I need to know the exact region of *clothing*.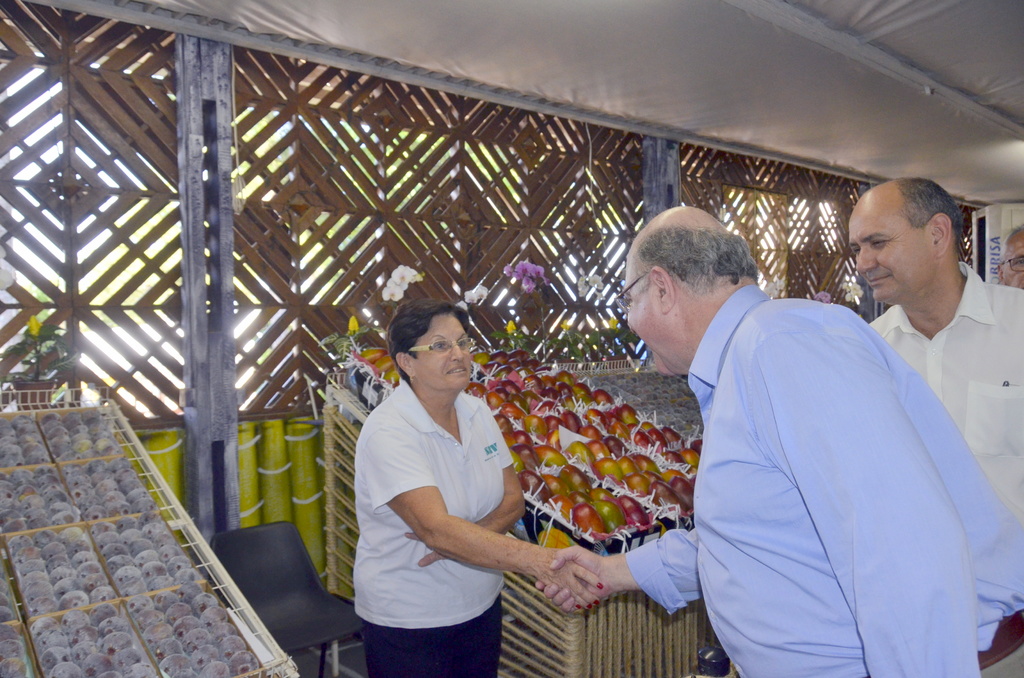
Region: <region>351, 373, 518, 677</region>.
